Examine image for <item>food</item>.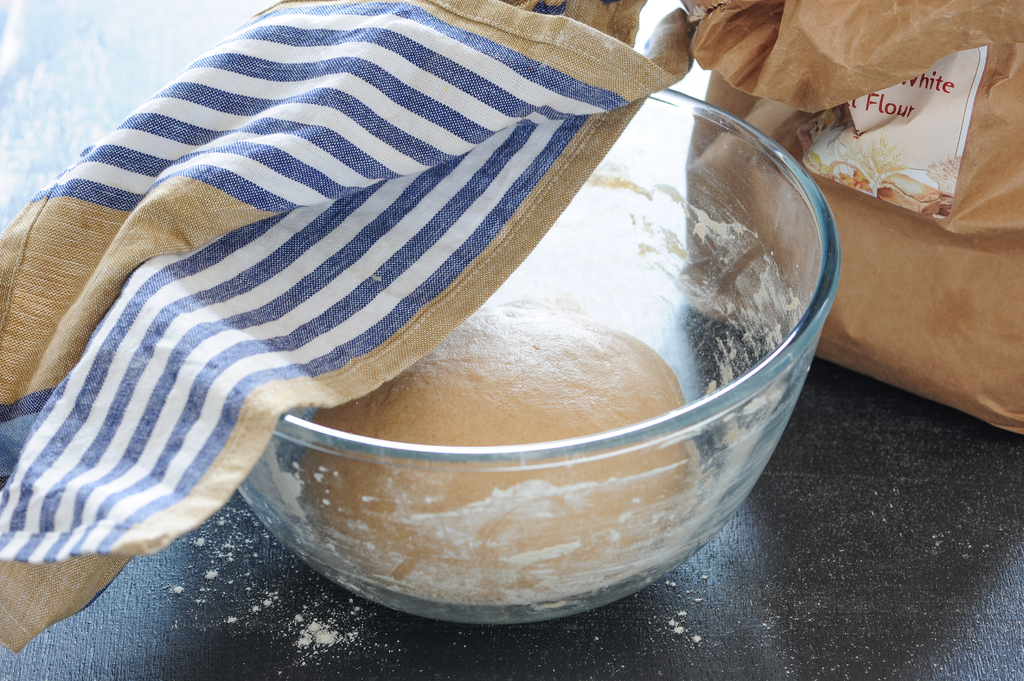
Examination result: box(297, 271, 742, 554).
